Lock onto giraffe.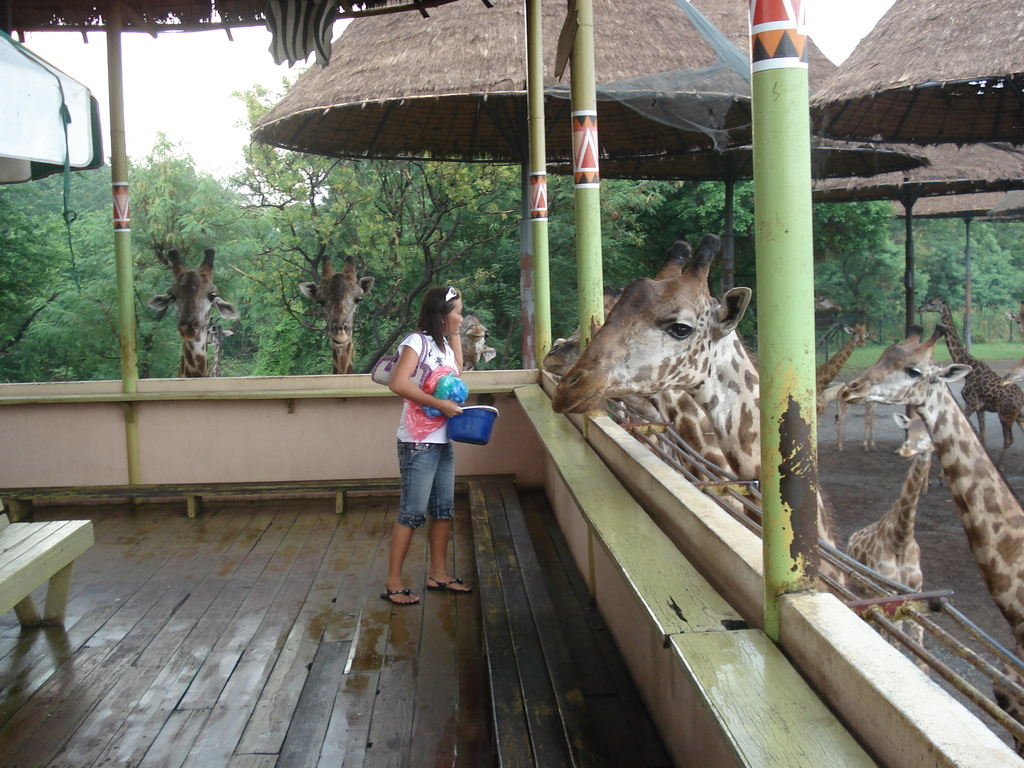
Locked: left=460, top=311, right=495, bottom=375.
